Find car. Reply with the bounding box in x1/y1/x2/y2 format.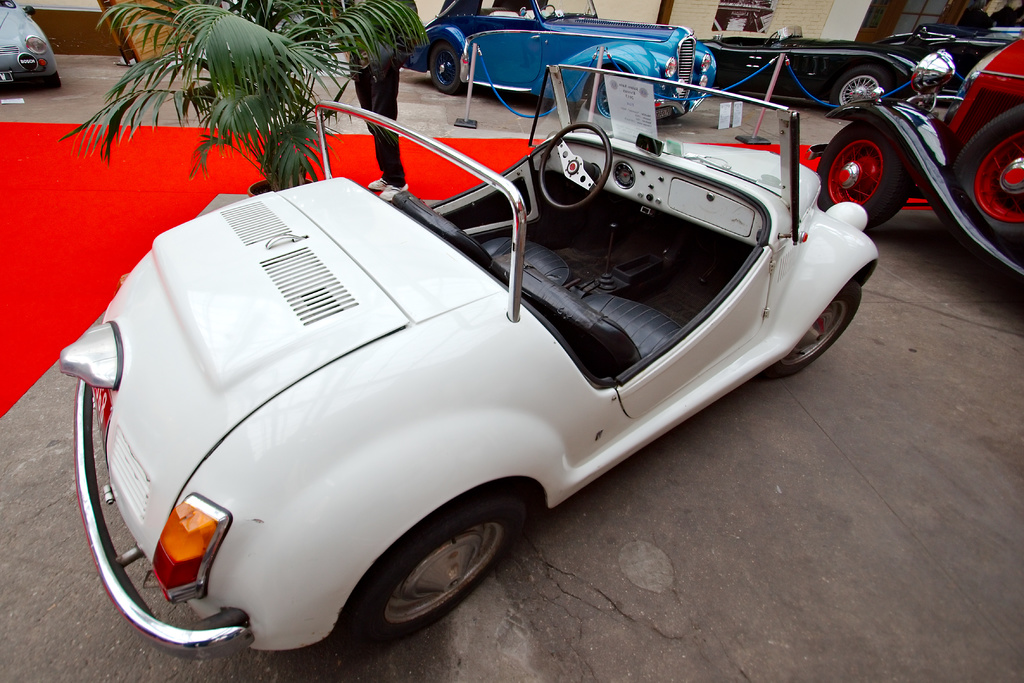
1/0/63/92.
